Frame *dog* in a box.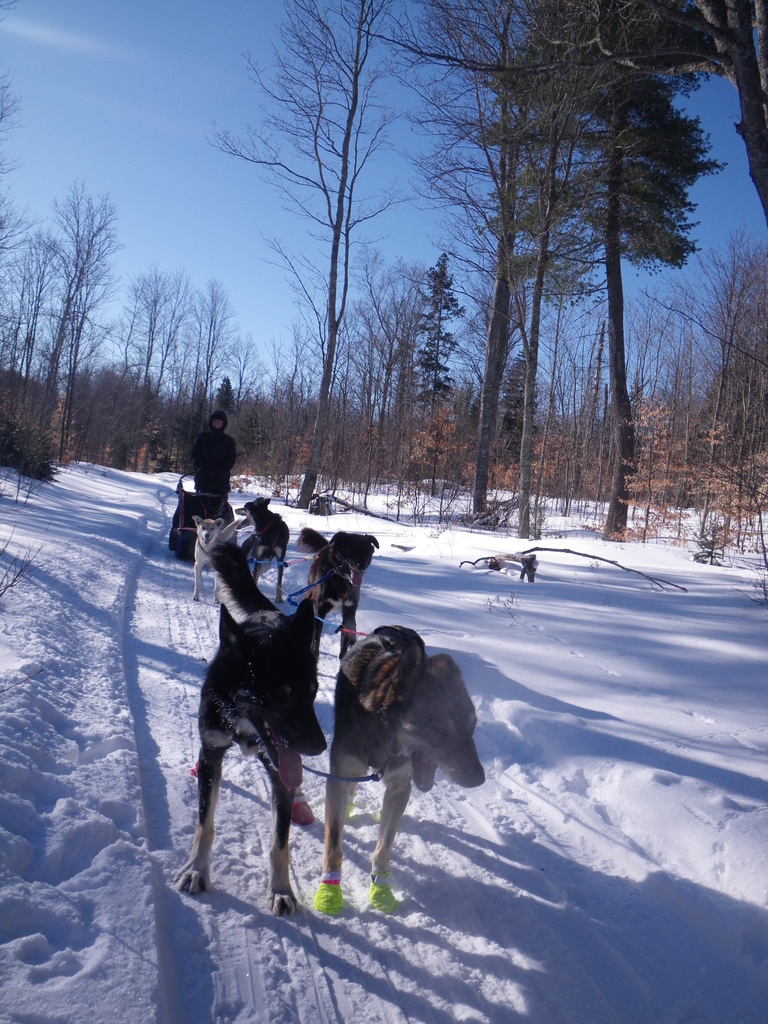
[187, 510, 236, 598].
